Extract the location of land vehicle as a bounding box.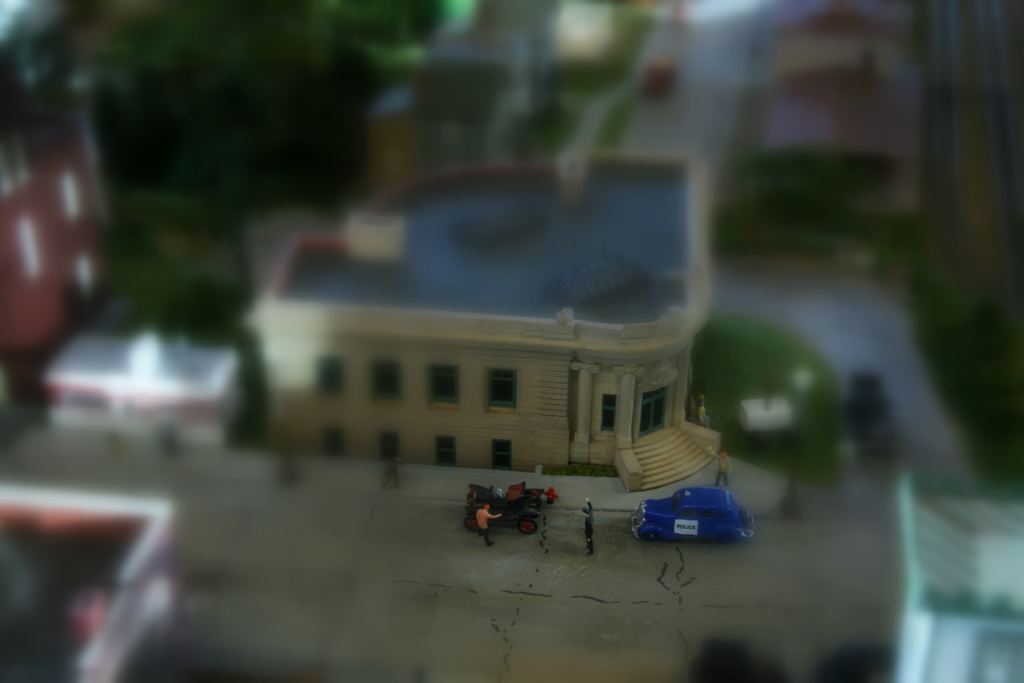
x1=639 y1=486 x2=747 y2=551.
